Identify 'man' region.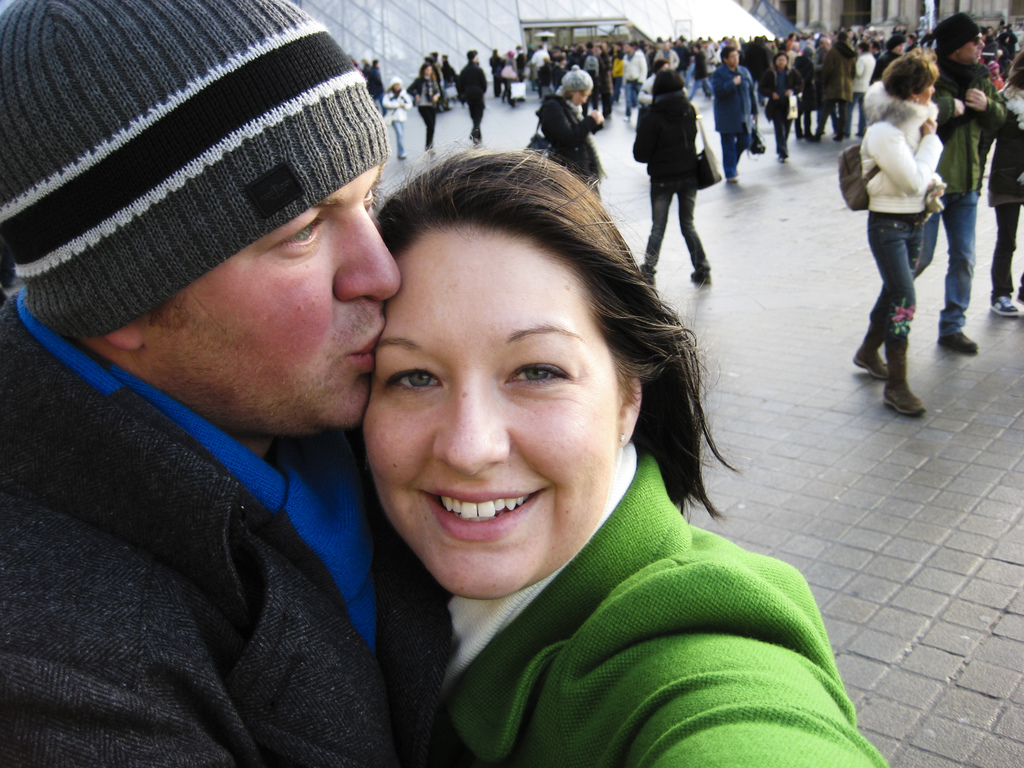
Region: 454, 48, 488, 147.
